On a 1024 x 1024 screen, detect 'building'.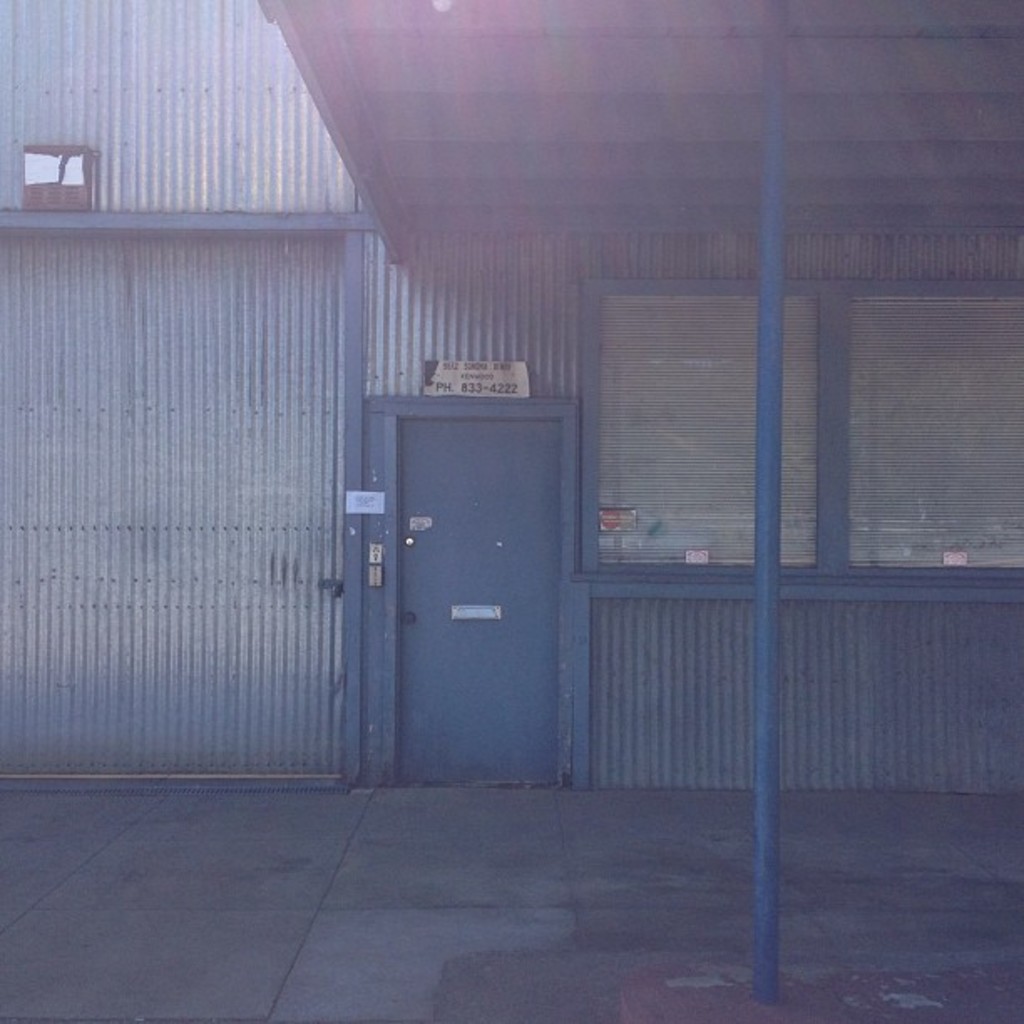
{"left": 0, "top": 0, "right": 1022, "bottom": 796}.
